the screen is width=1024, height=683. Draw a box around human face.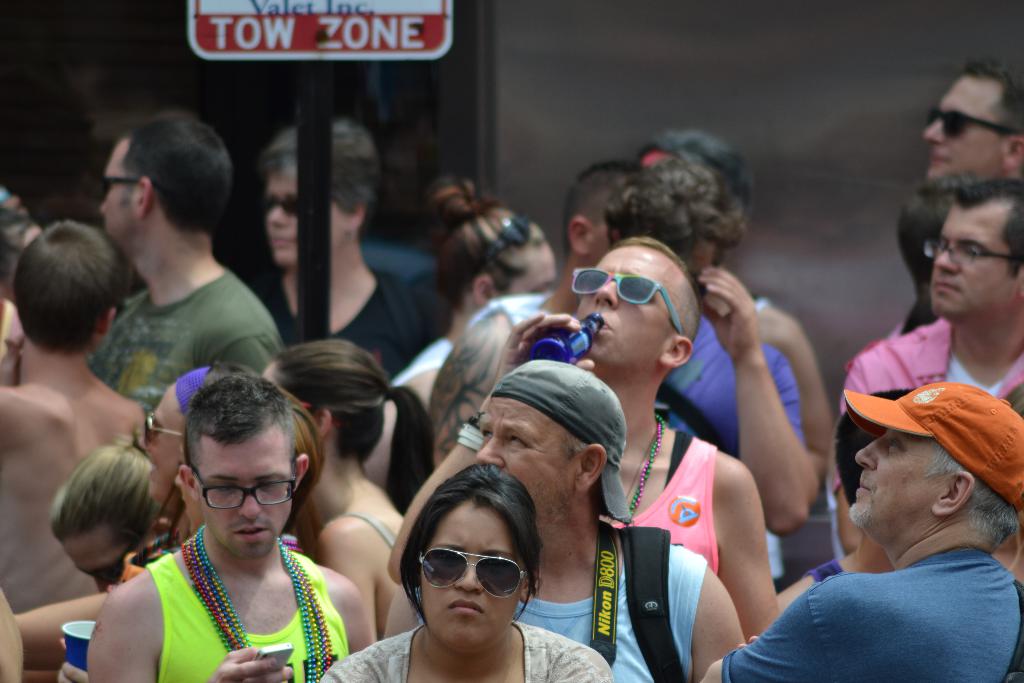
l=64, t=526, r=127, b=593.
